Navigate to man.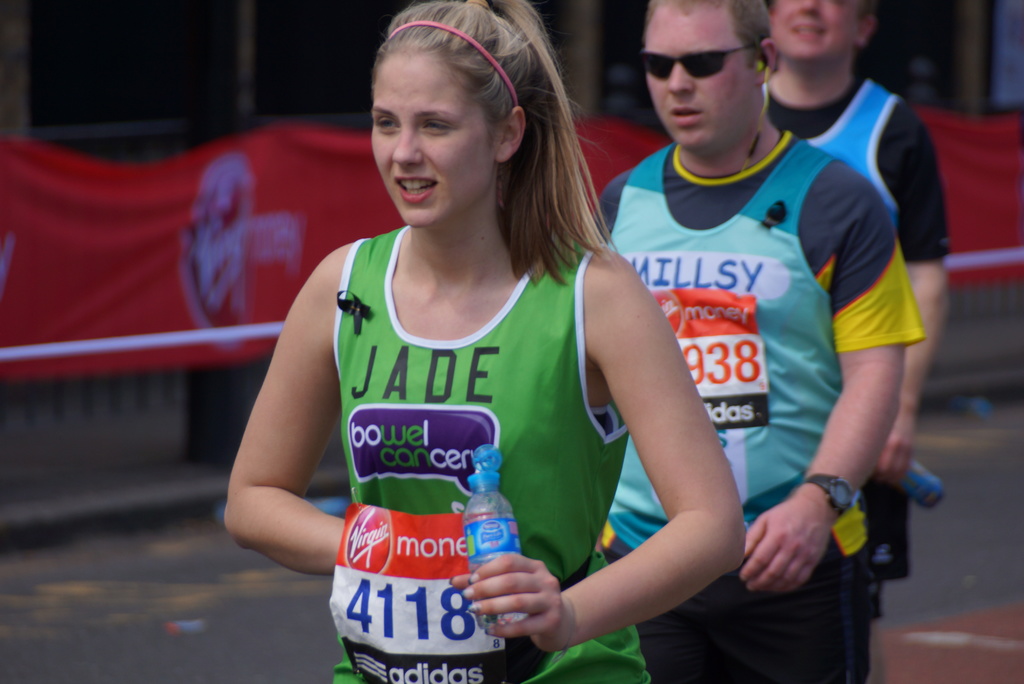
Navigation target: <region>757, 0, 945, 683</region>.
